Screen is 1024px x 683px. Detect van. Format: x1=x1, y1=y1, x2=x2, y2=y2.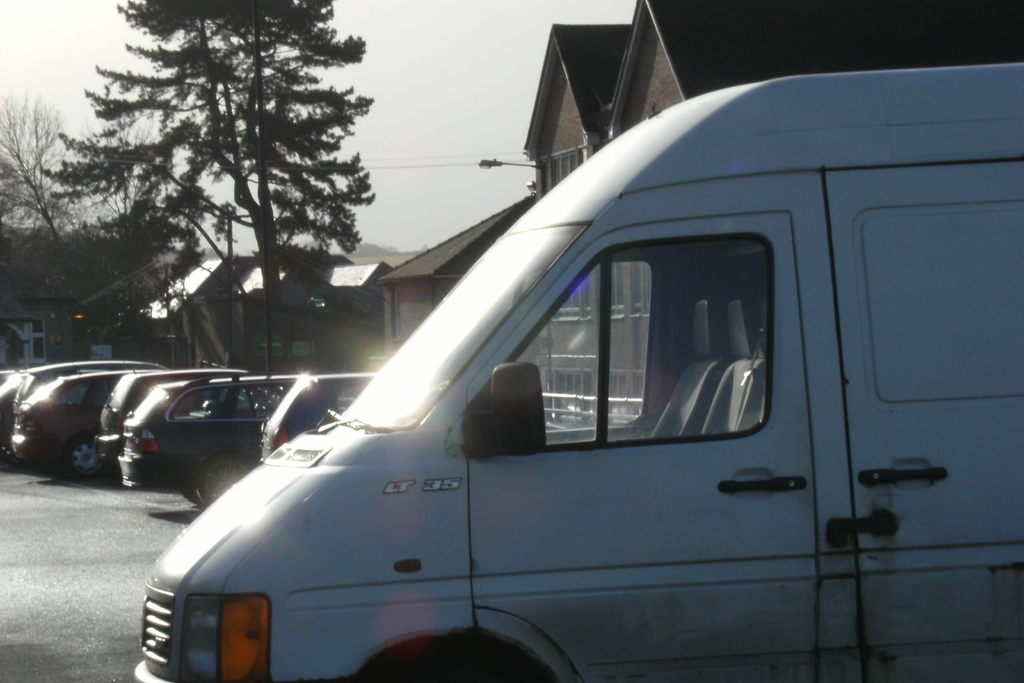
x1=134, y1=58, x2=1023, y2=682.
